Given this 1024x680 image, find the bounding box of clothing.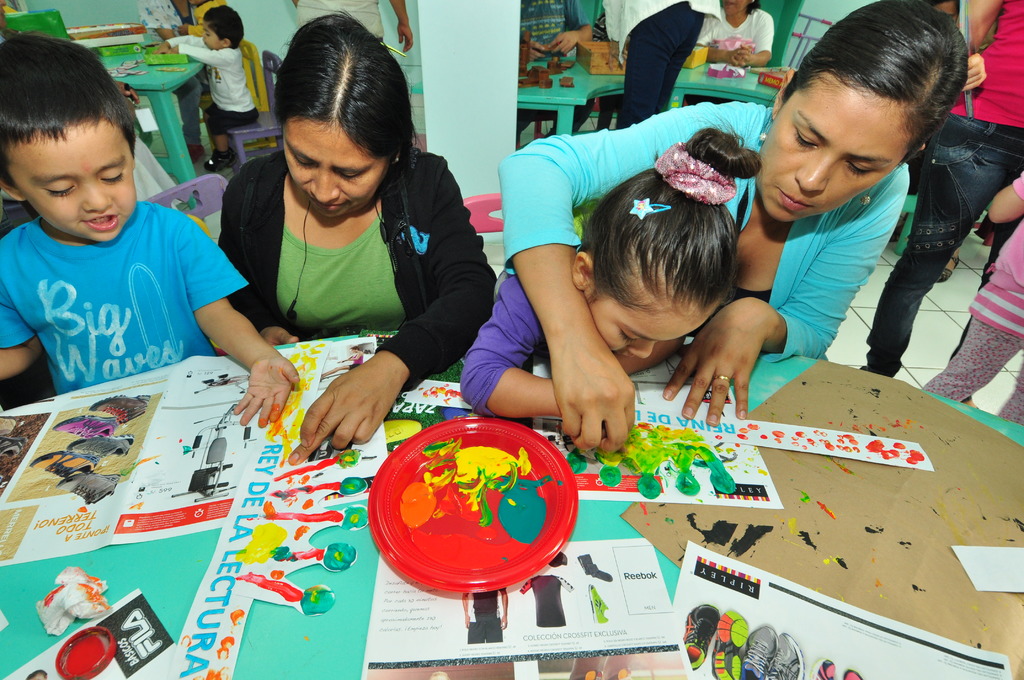
BBox(167, 36, 260, 140).
